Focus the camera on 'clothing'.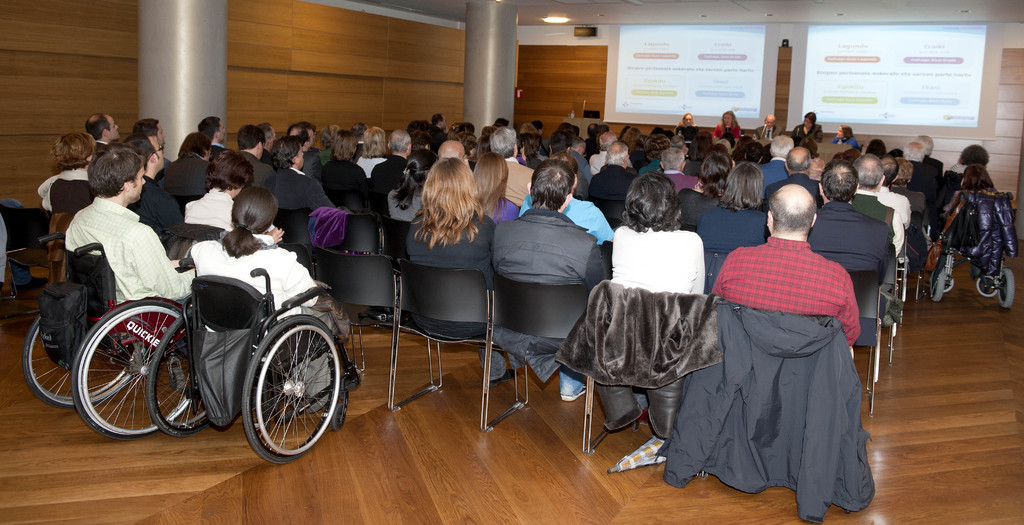
Focus region: left=351, top=151, right=389, bottom=176.
